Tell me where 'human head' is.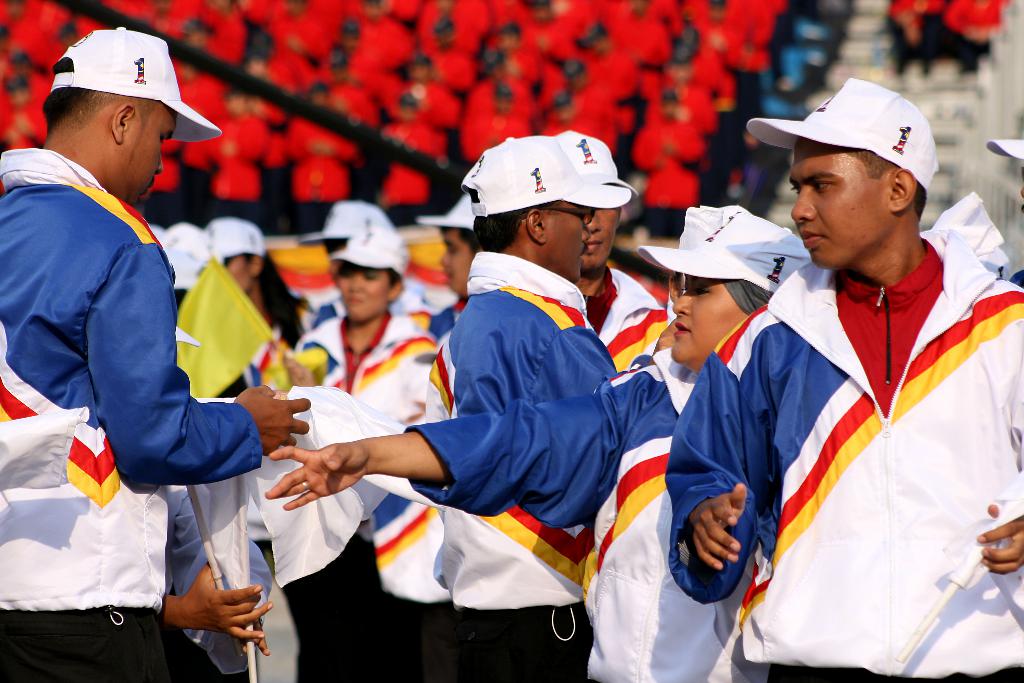
'human head' is at (159,226,220,296).
